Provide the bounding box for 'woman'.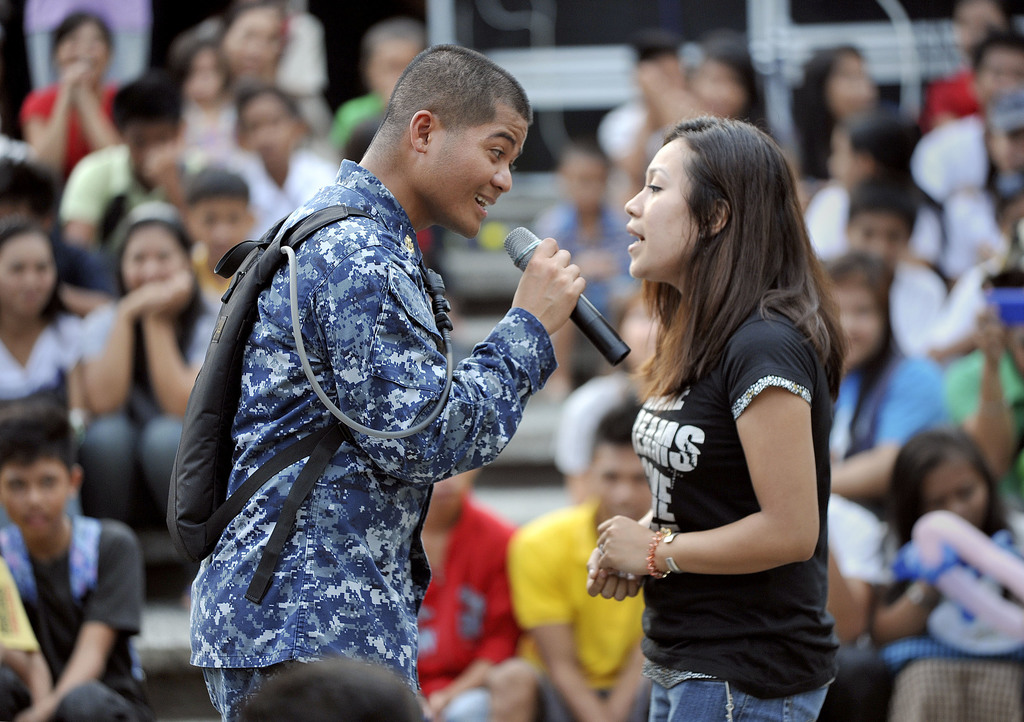
box=[75, 203, 220, 613].
